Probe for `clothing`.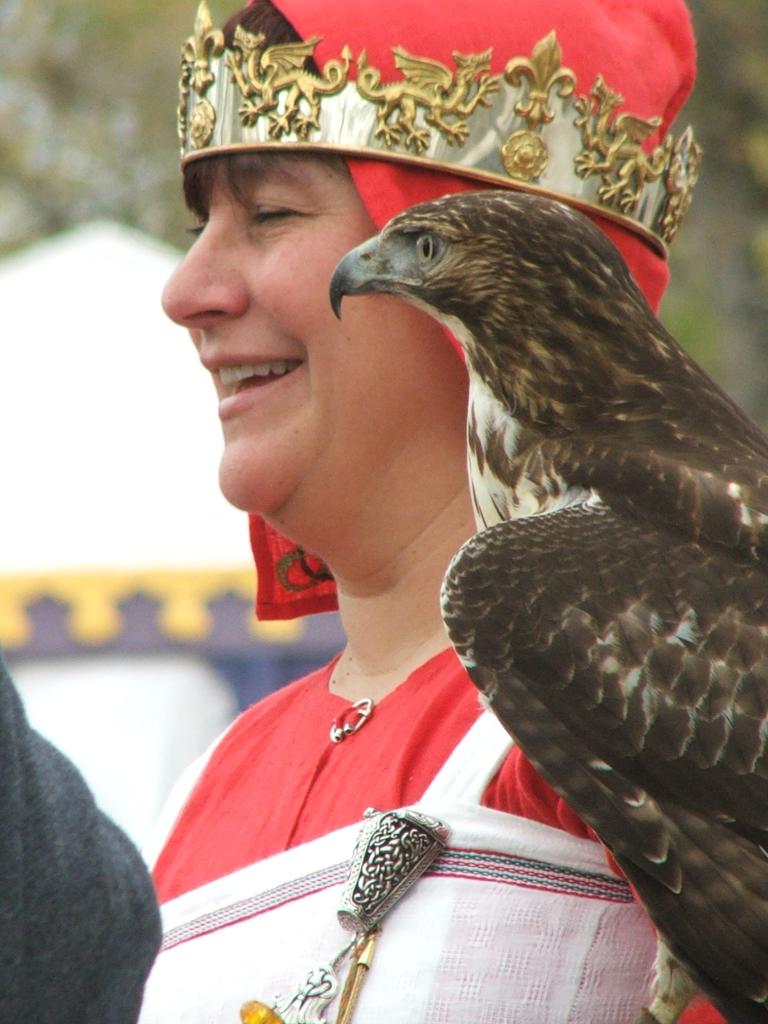
Probe result: 141 621 629 989.
